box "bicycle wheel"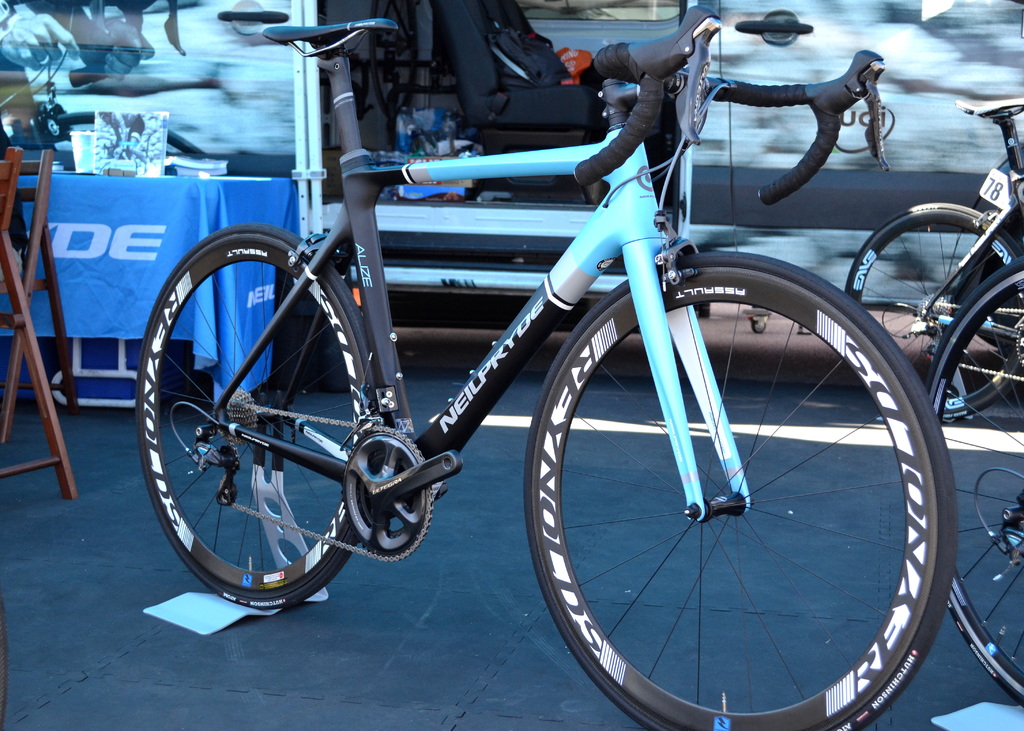
locate(914, 252, 1023, 712)
